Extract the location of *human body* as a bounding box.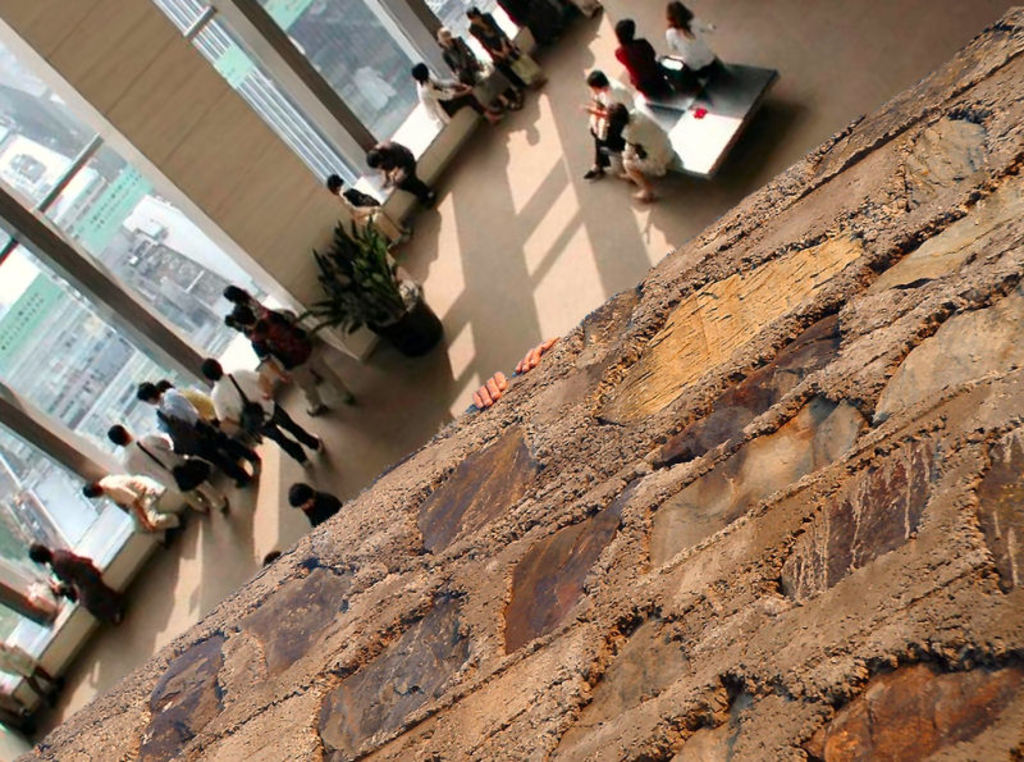
crop(207, 368, 323, 467).
